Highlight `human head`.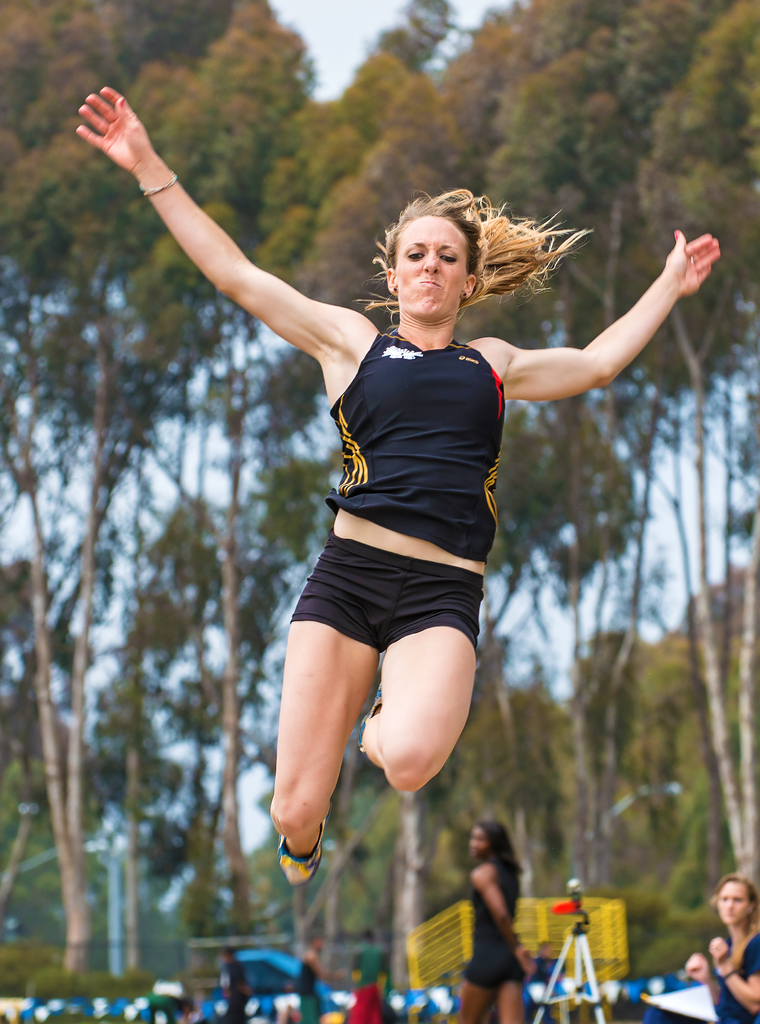
Highlighted region: Rect(712, 879, 757, 924).
